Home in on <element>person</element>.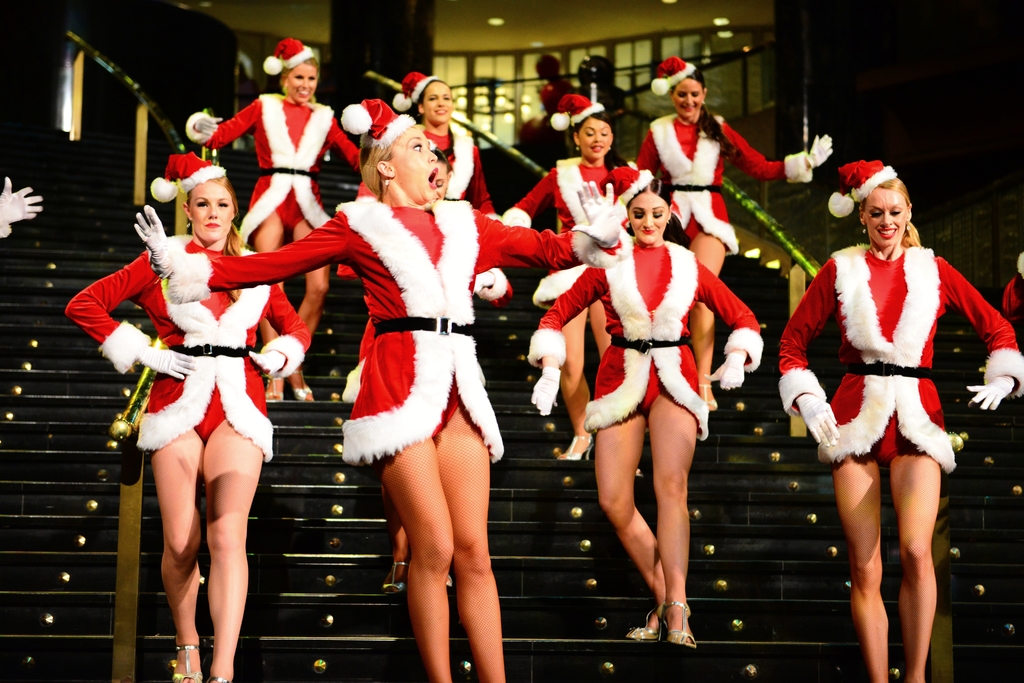
Homed in at [x1=187, y1=37, x2=361, y2=401].
